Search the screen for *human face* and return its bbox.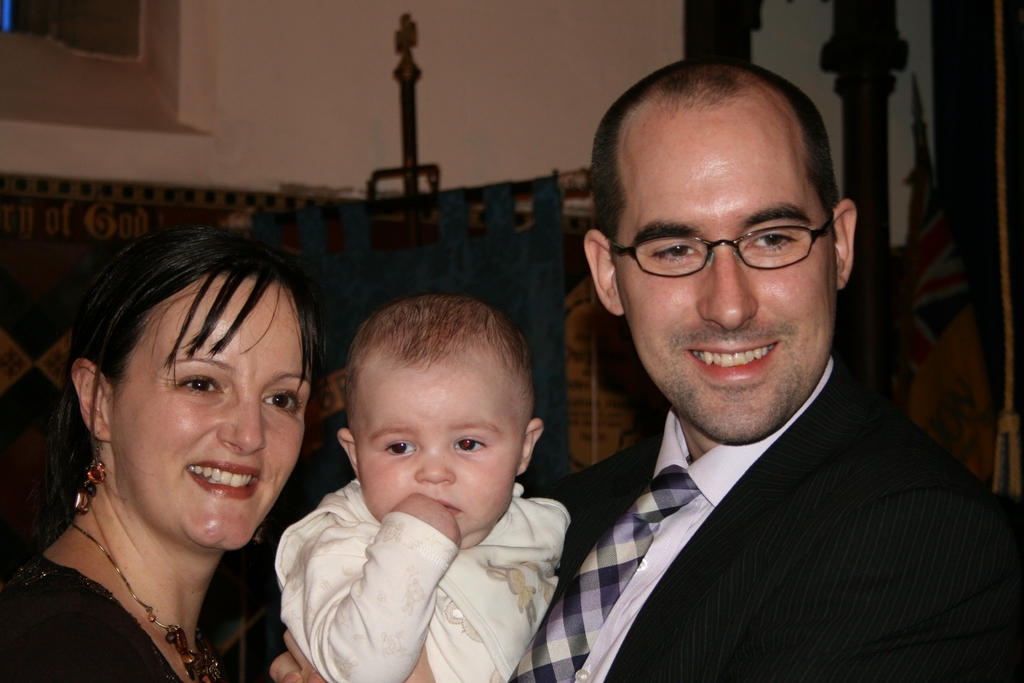
Found: x1=107 y1=272 x2=316 y2=550.
